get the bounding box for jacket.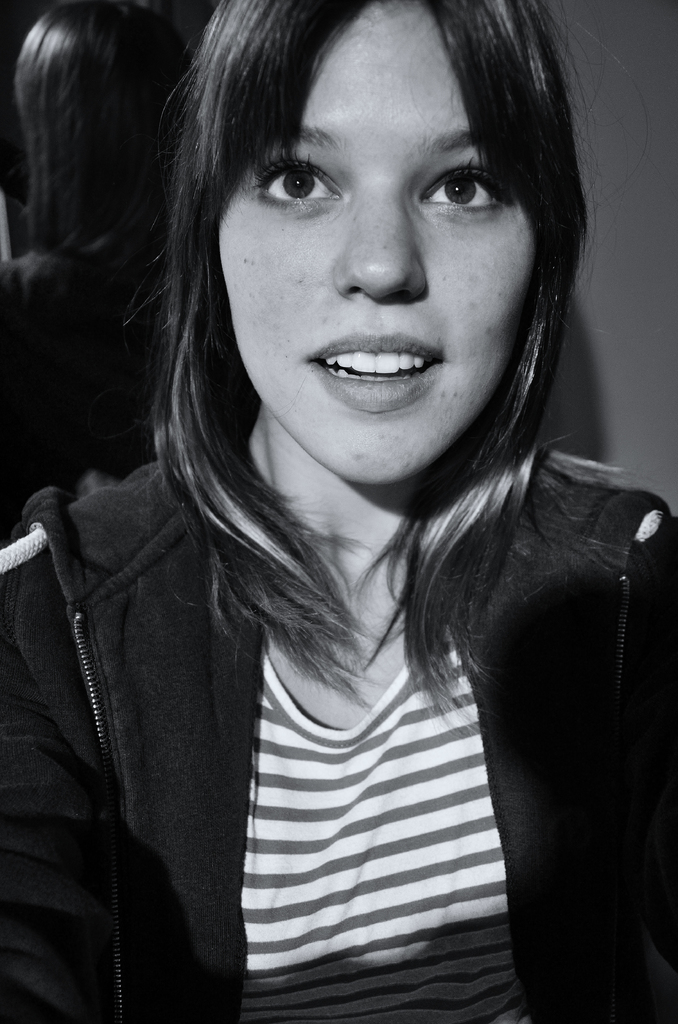
l=0, t=457, r=677, b=1023.
